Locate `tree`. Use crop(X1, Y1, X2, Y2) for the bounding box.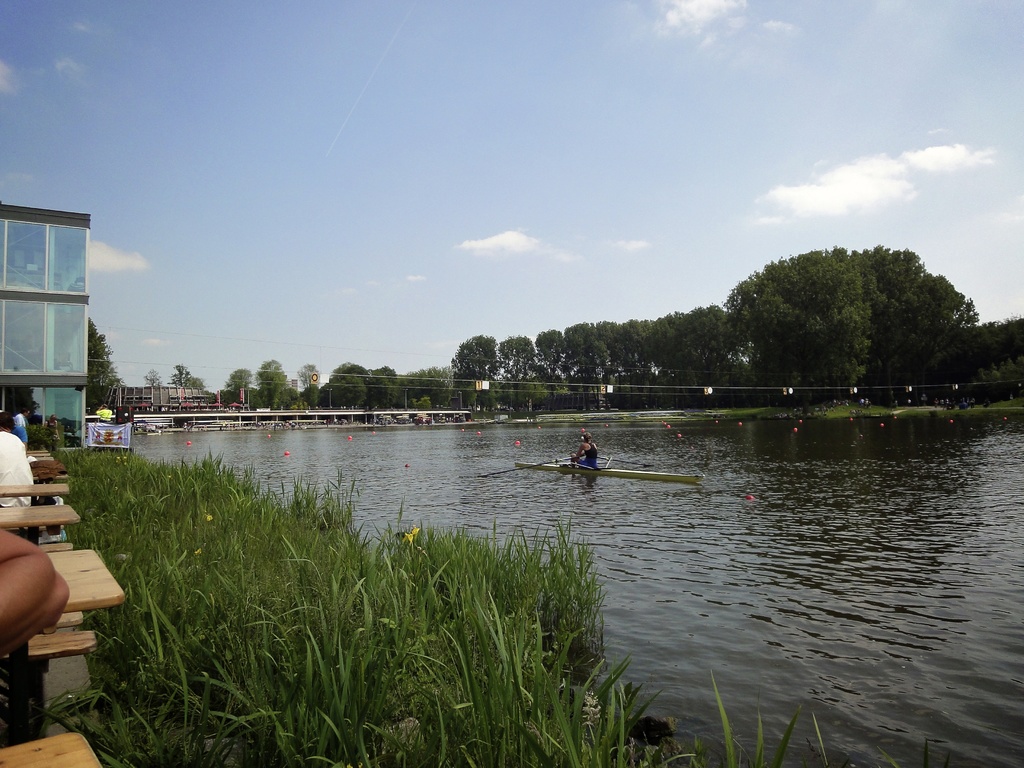
crop(449, 324, 499, 389).
